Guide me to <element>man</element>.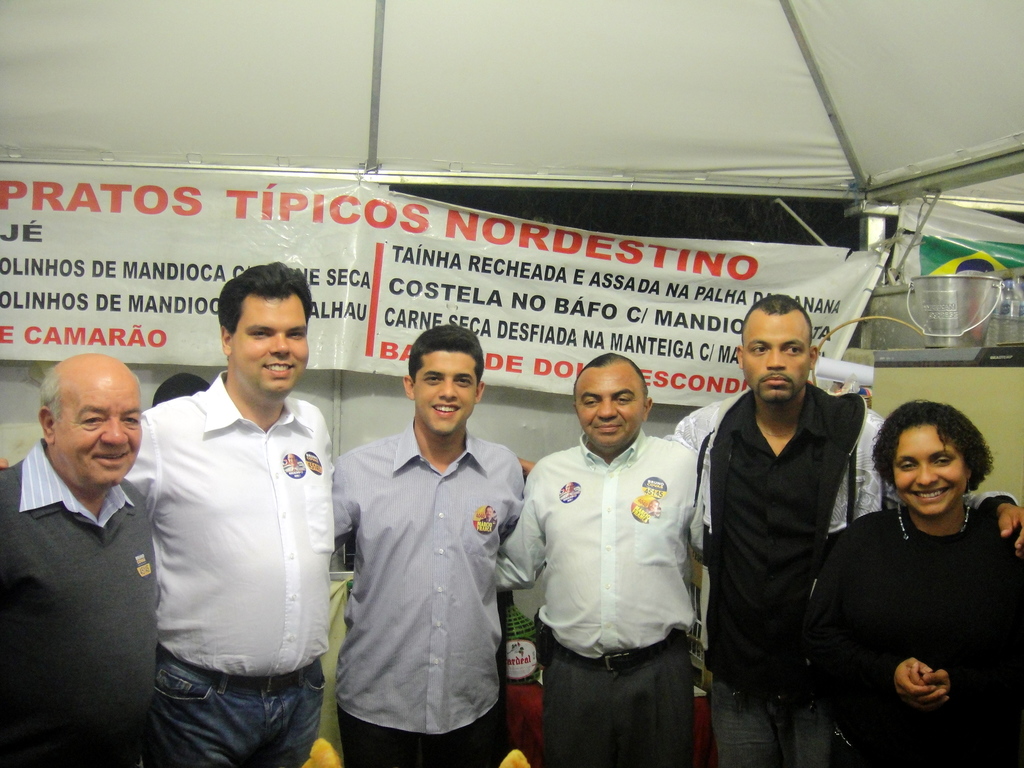
Guidance: <region>558, 482, 580, 502</region>.
